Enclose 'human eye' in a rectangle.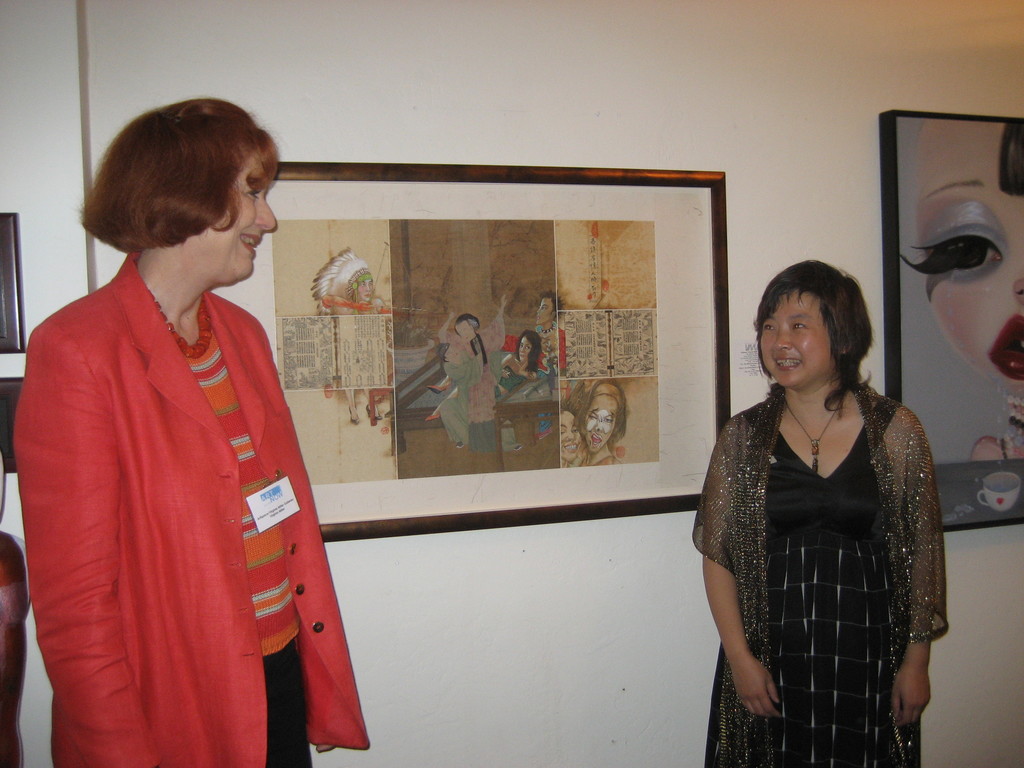
{"left": 541, "top": 306, "right": 547, "bottom": 310}.
